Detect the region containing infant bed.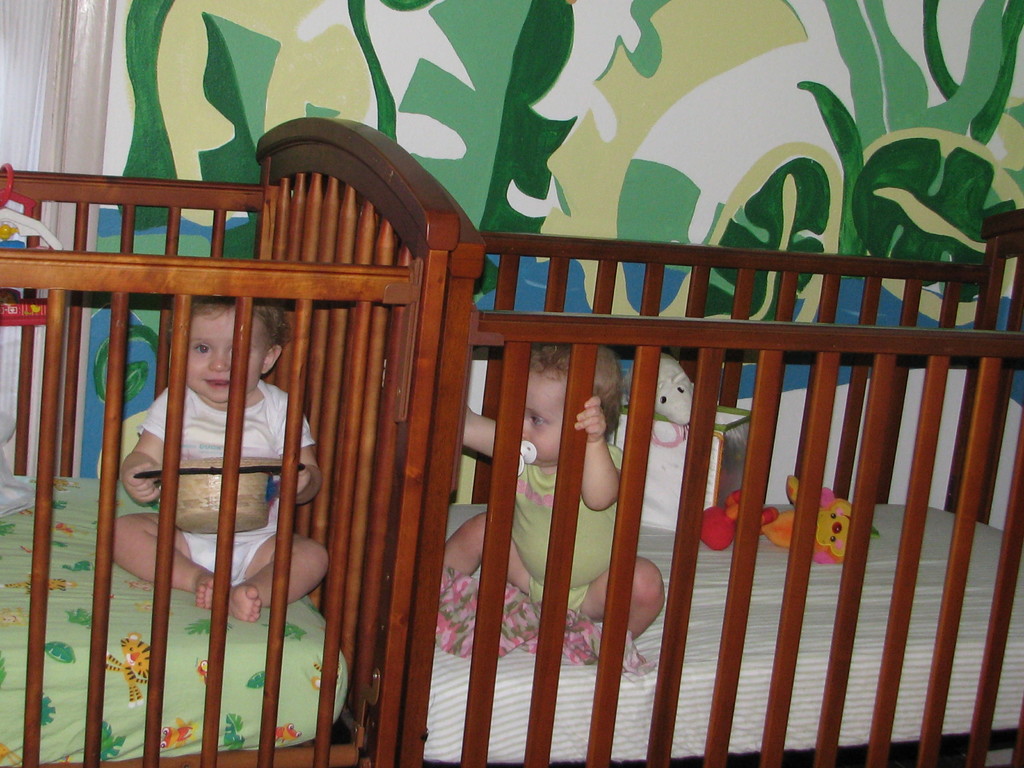
(x1=0, y1=115, x2=462, y2=767).
